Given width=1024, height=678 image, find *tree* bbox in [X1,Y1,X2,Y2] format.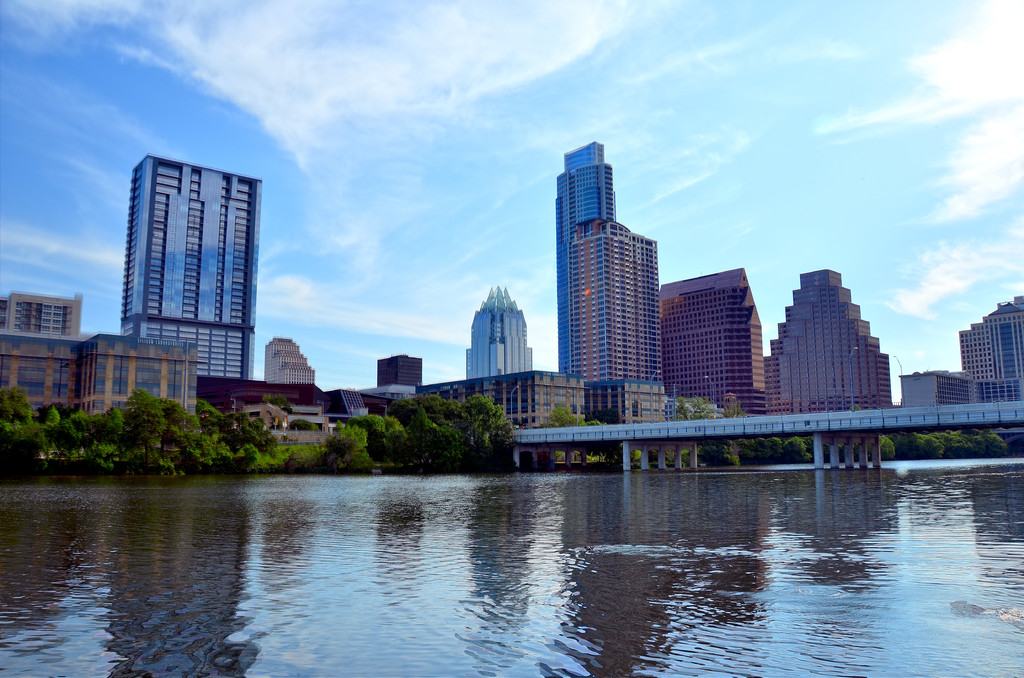
[74,408,97,458].
